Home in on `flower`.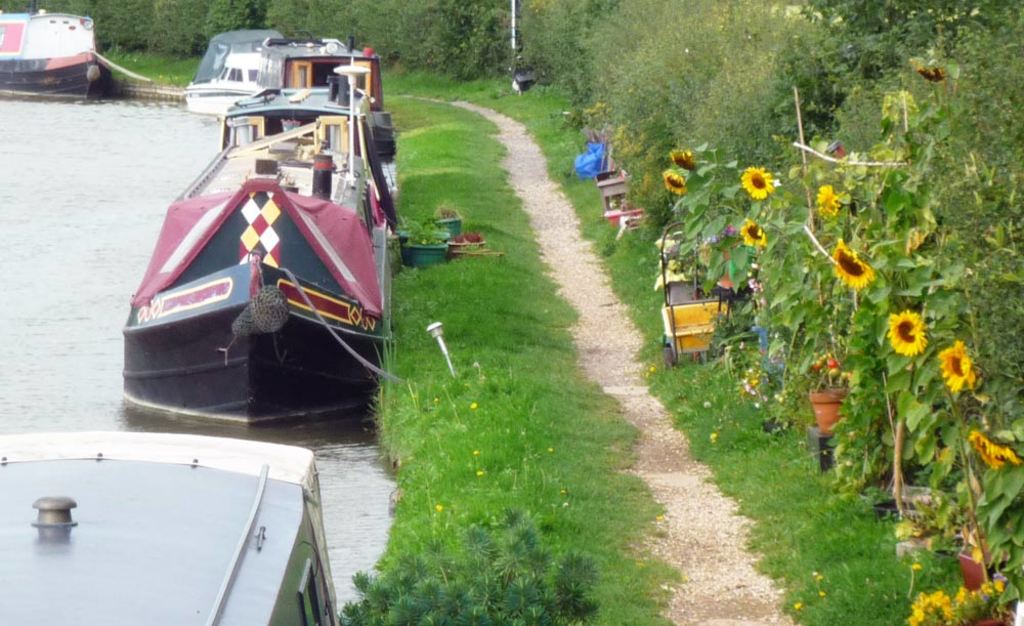
Homed in at 742, 163, 770, 197.
